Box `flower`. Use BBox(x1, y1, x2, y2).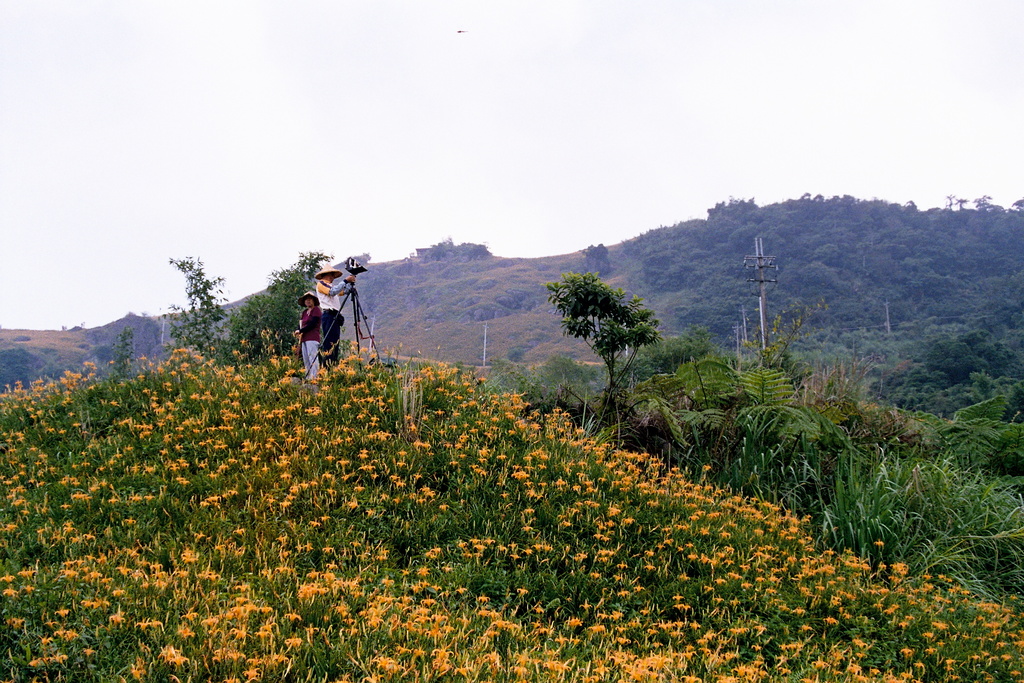
BBox(474, 596, 488, 605).
